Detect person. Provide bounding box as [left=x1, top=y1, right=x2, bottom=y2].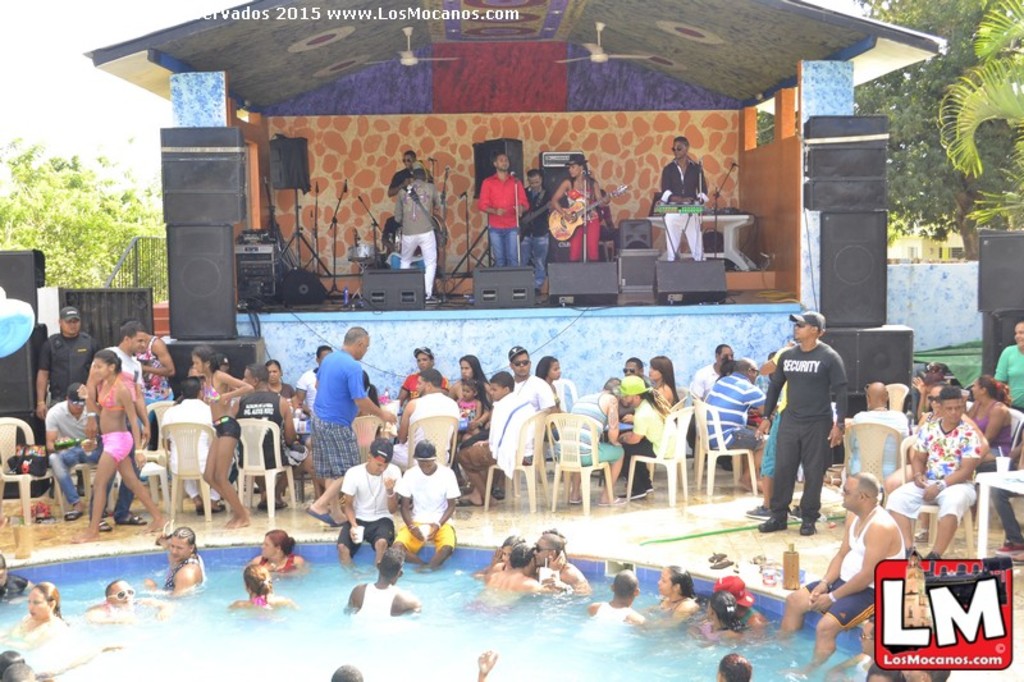
[left=483, top=148, right=529, bottom=269].
